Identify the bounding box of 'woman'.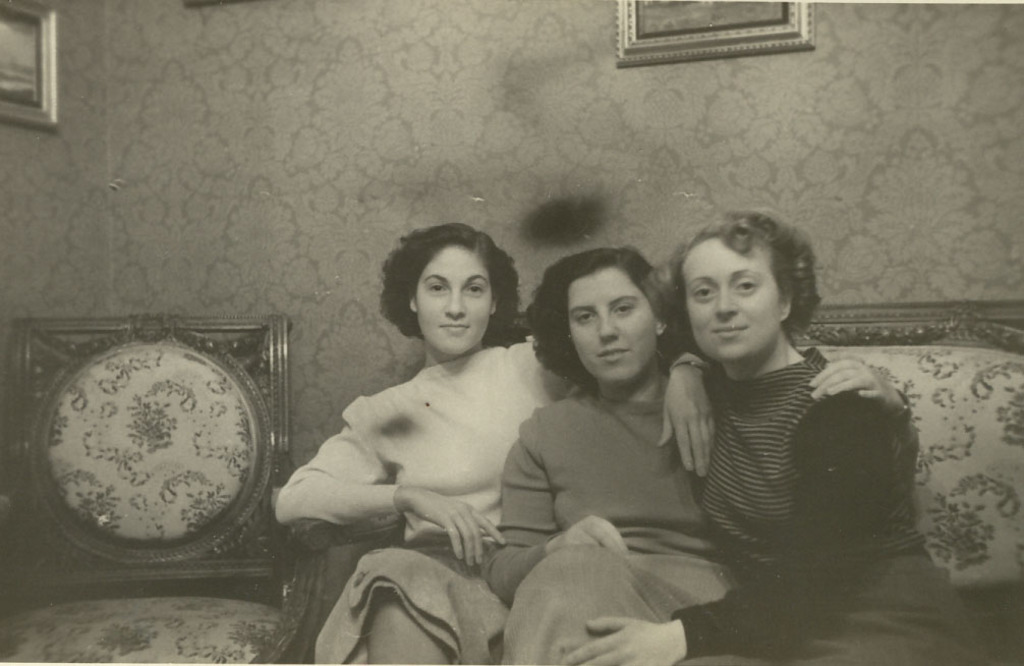
(277, 210, 552, 618).
